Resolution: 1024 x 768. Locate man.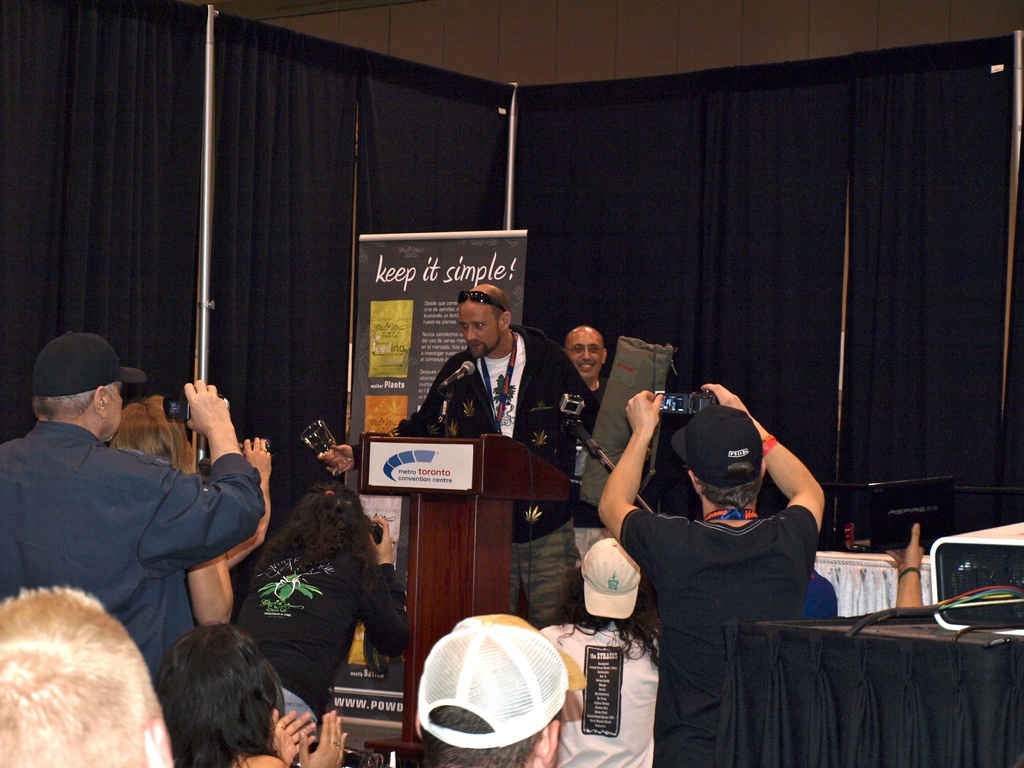
pyautogui.locateOnScreen(402, 615, 588, 767).
